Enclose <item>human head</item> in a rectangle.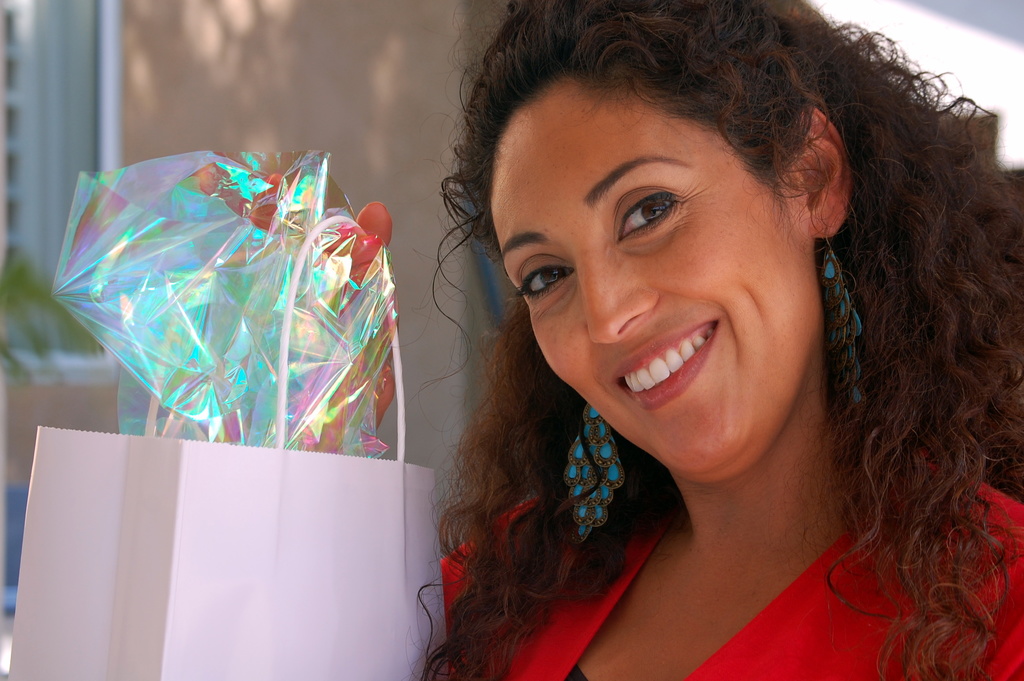
detection(429, 0, 932, 536).
